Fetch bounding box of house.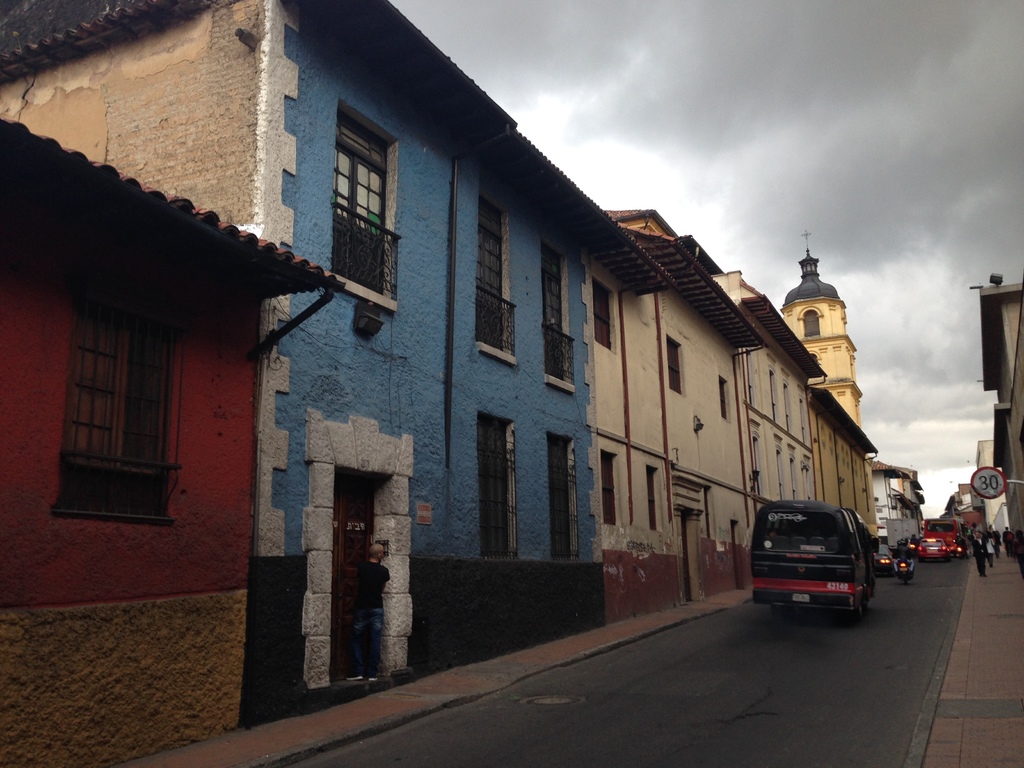
Bbox: <region>867, 458, 929, 577</region>.
